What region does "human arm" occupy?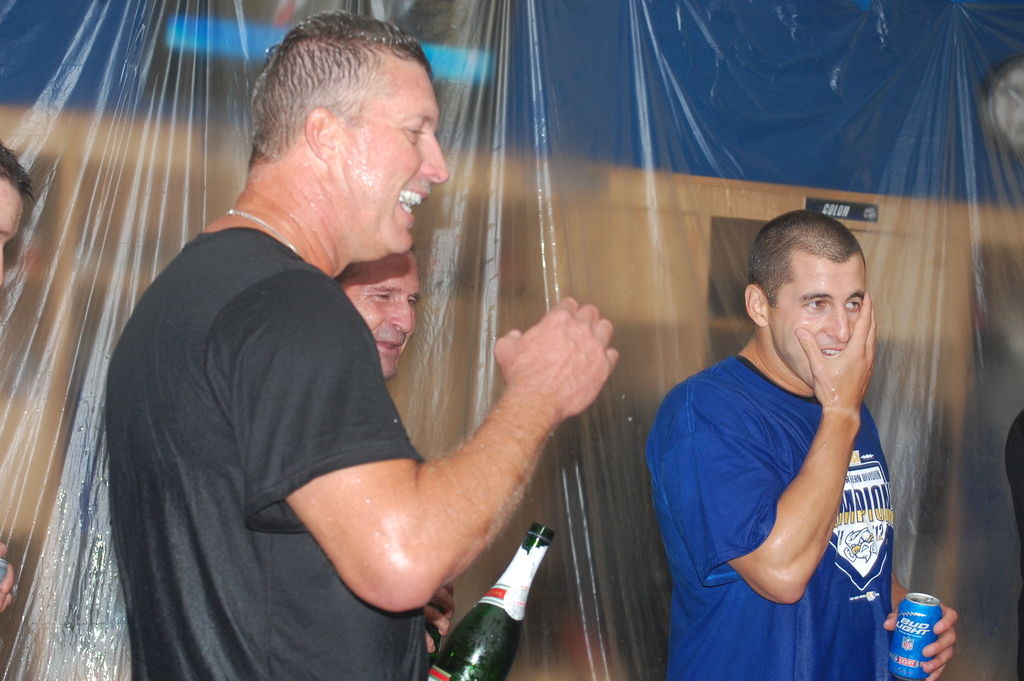
bbox=[0, 541, 17, 616].
